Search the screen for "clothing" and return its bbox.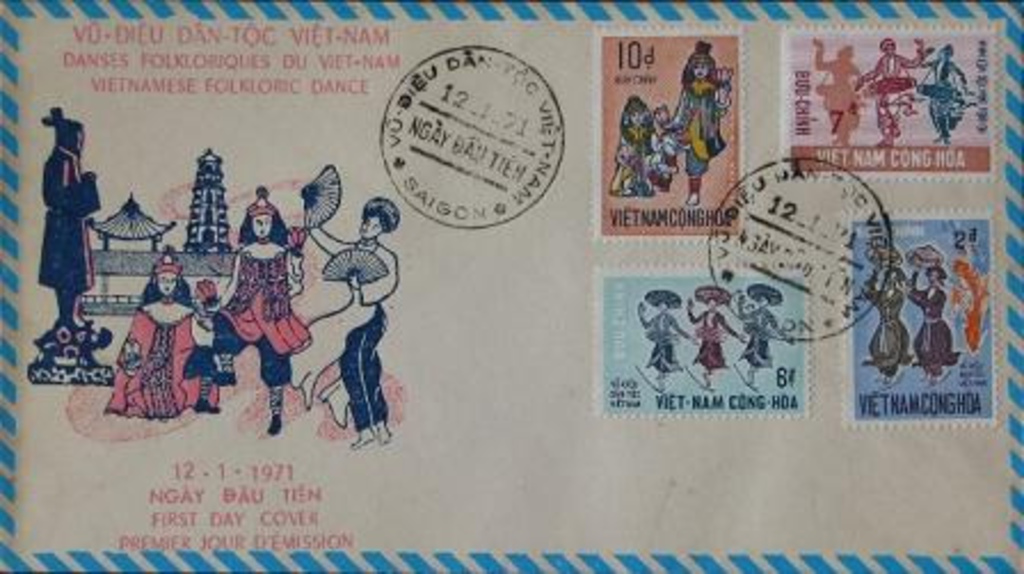
Found: {"x1": 313, "y1": 204, "x2": 393, "y2": 423}.
